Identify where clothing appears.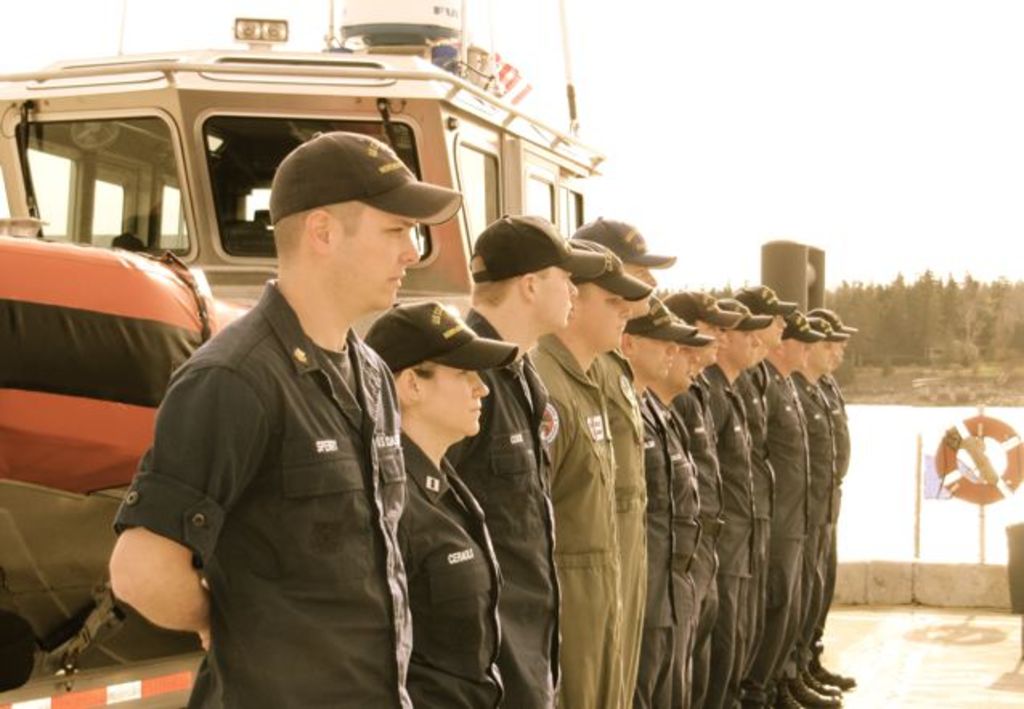
Appears at bbox(709, 292, 769, 696).
